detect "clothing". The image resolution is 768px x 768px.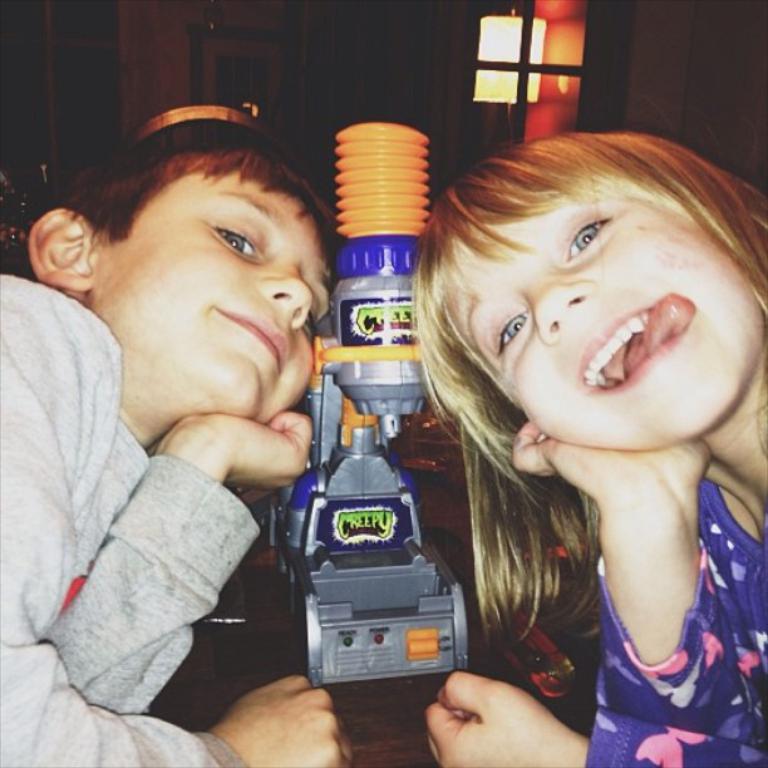
BBox(592, 474, 767, 767).
